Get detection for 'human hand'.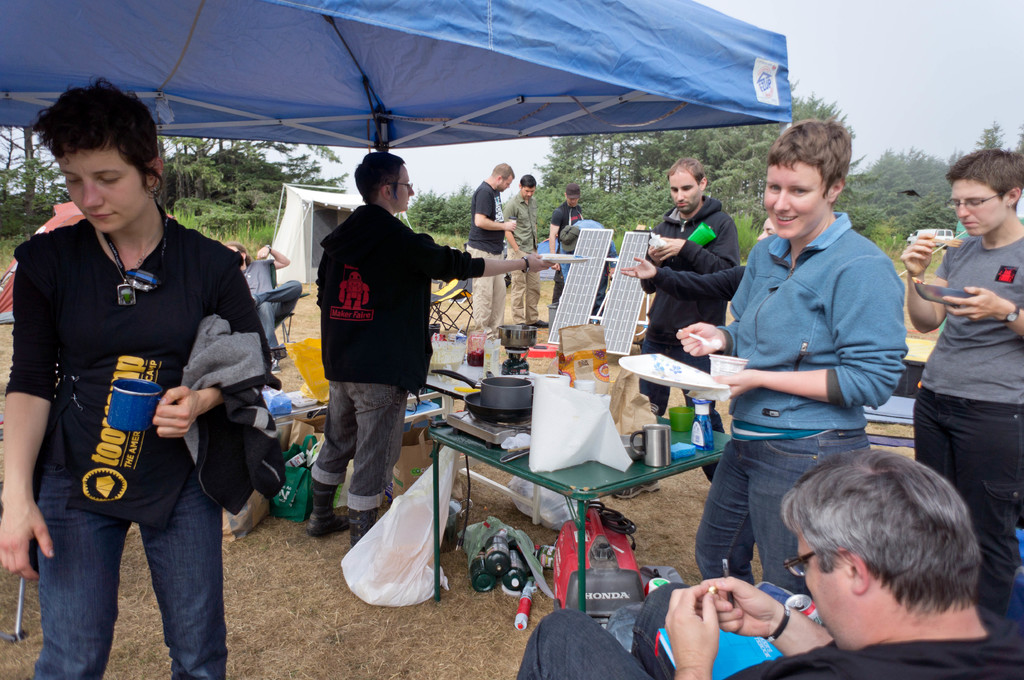
Detection: 899/228/938/280.
